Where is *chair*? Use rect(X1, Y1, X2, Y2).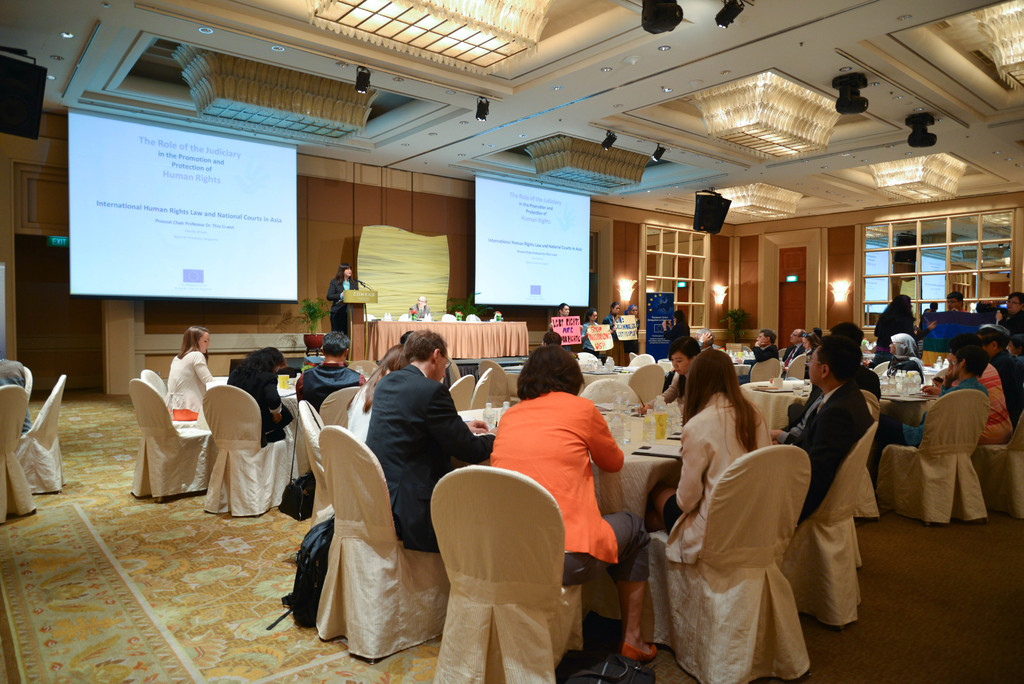
rect(447, 374, 474, 412).
